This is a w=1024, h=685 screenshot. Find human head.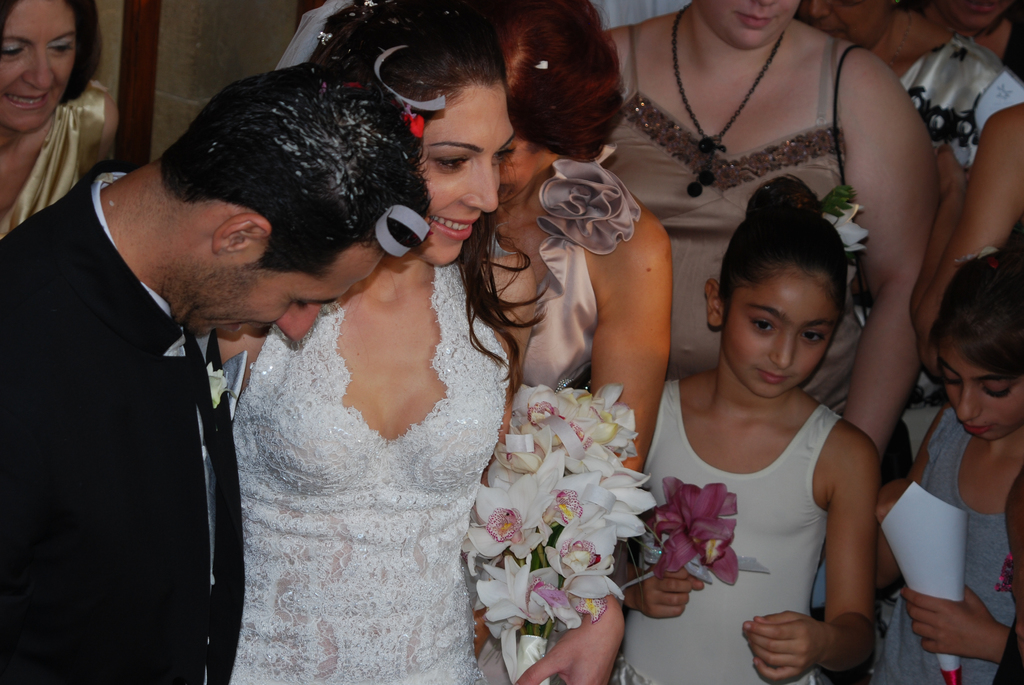
Bounding box: pyautogui.locateOnScreen(488, 0, 609, 205).
